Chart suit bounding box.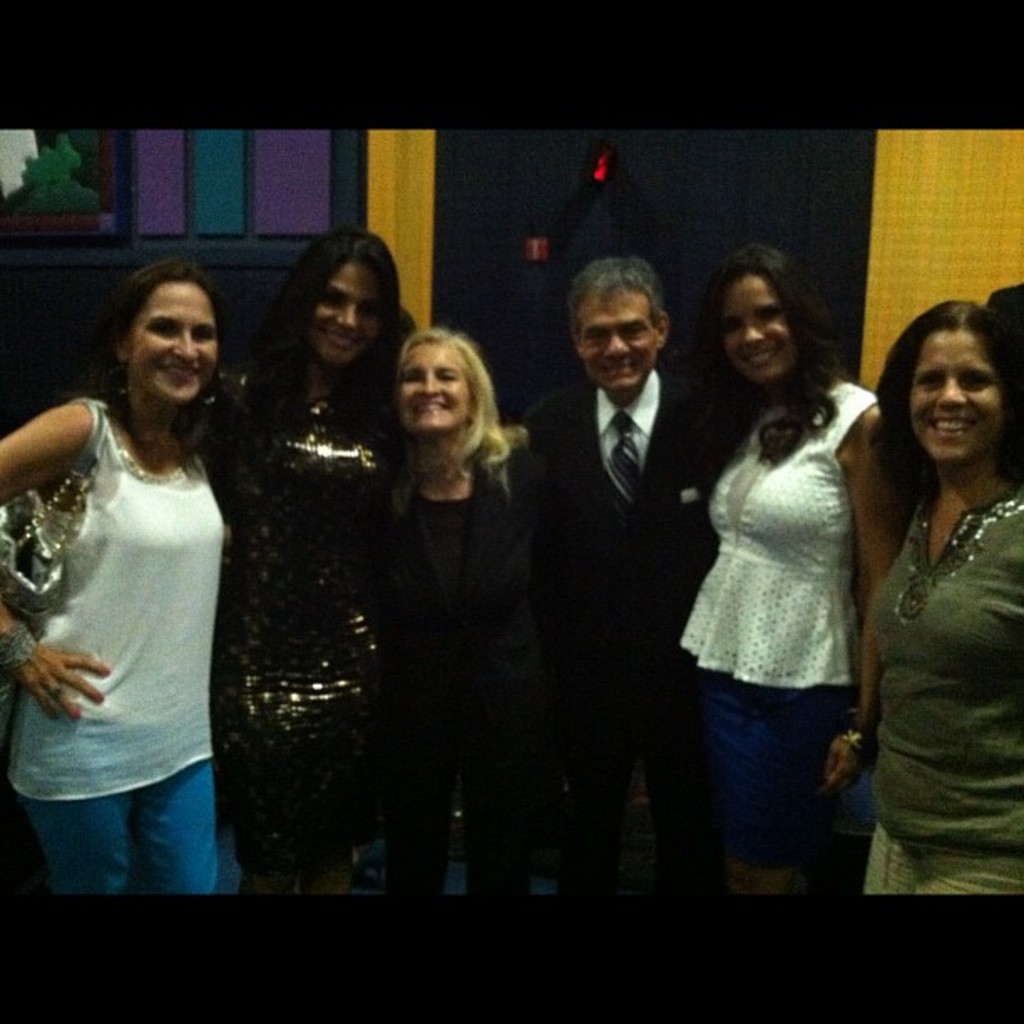
Charted: 530:244:724:838.
